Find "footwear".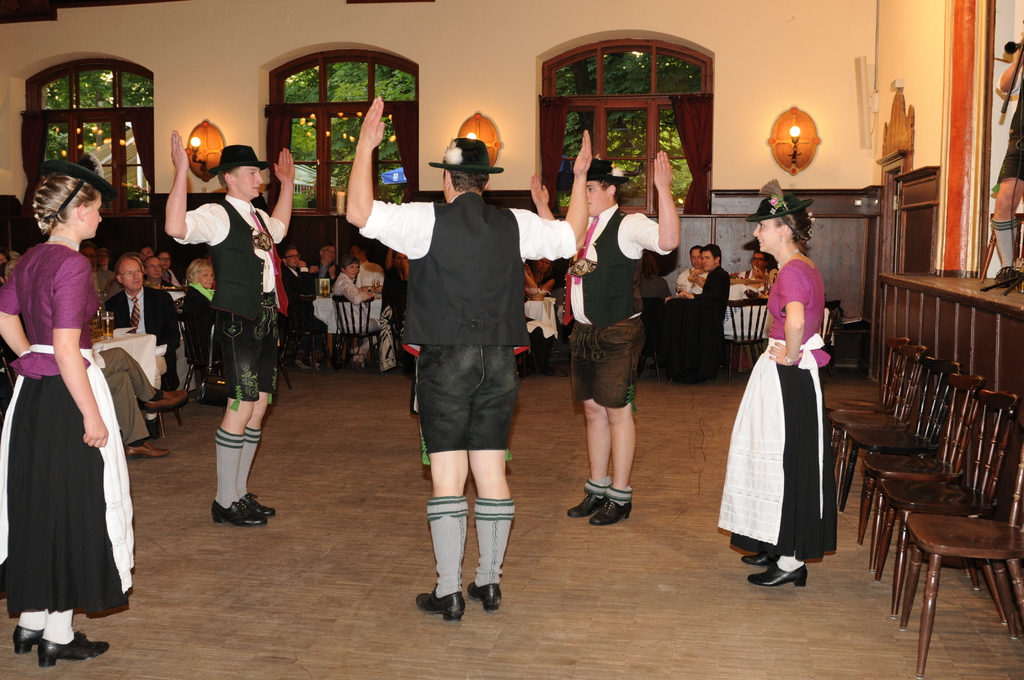
region(568, 492, 603, 516).
